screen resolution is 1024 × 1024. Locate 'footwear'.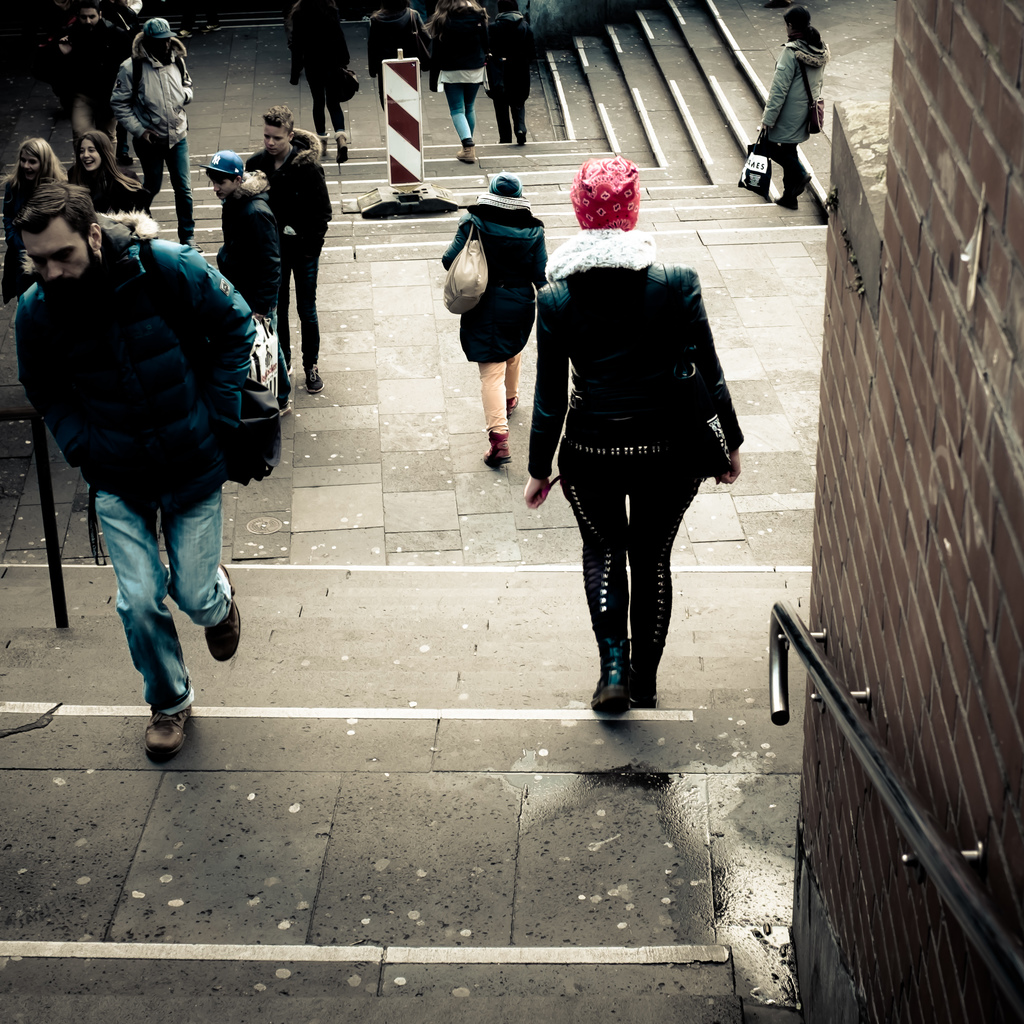
region(147, 693, 192, 762).
